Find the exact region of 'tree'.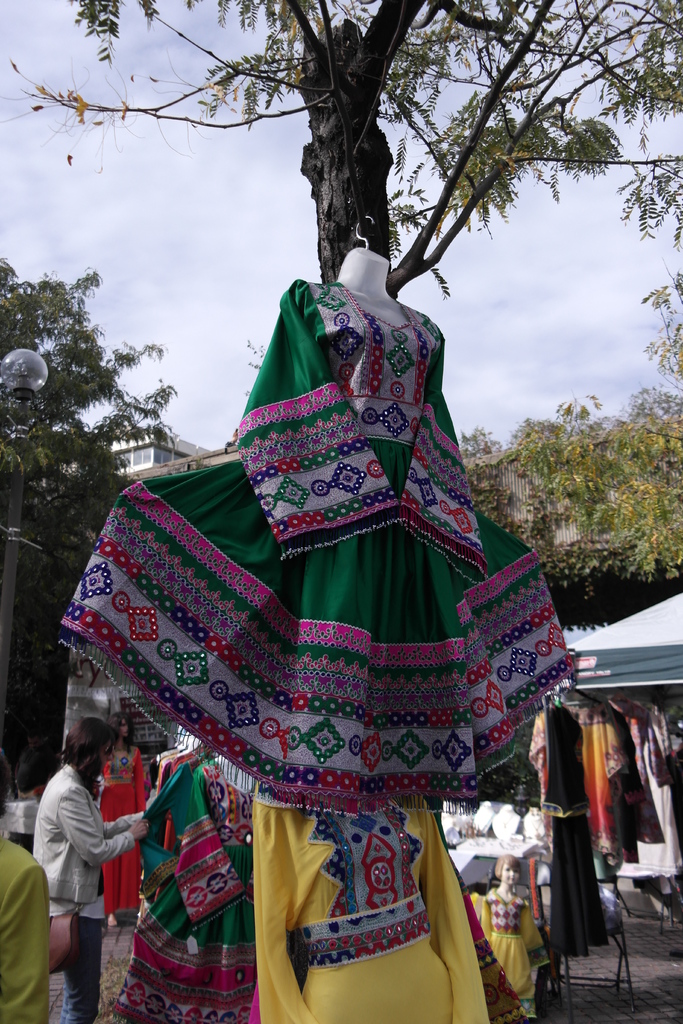
Exact region: bbox=[463, 275, 682, 592].
